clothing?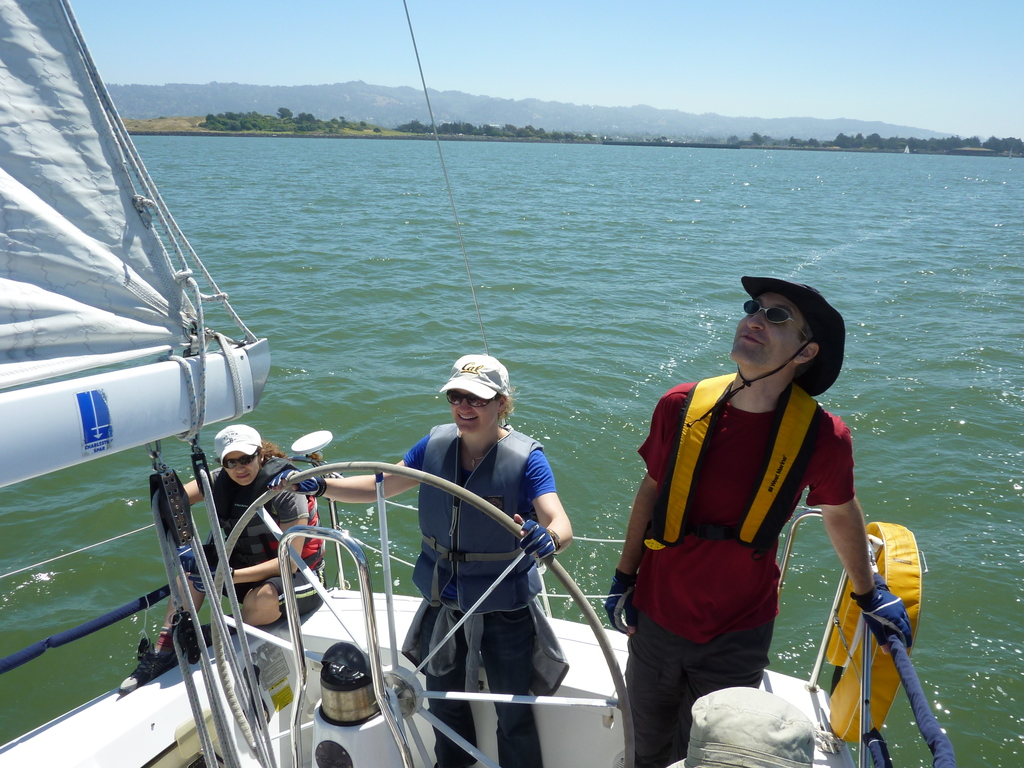
crop(630, 359, 867, 723)
